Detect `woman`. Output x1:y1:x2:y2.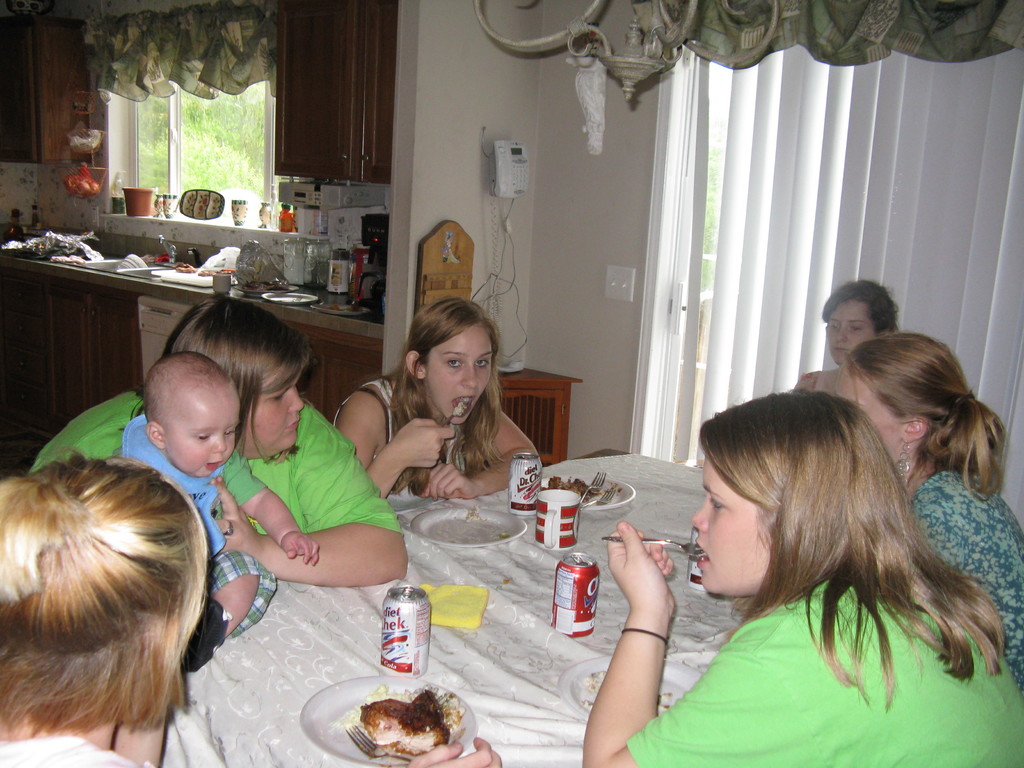
332:296:544:501.
